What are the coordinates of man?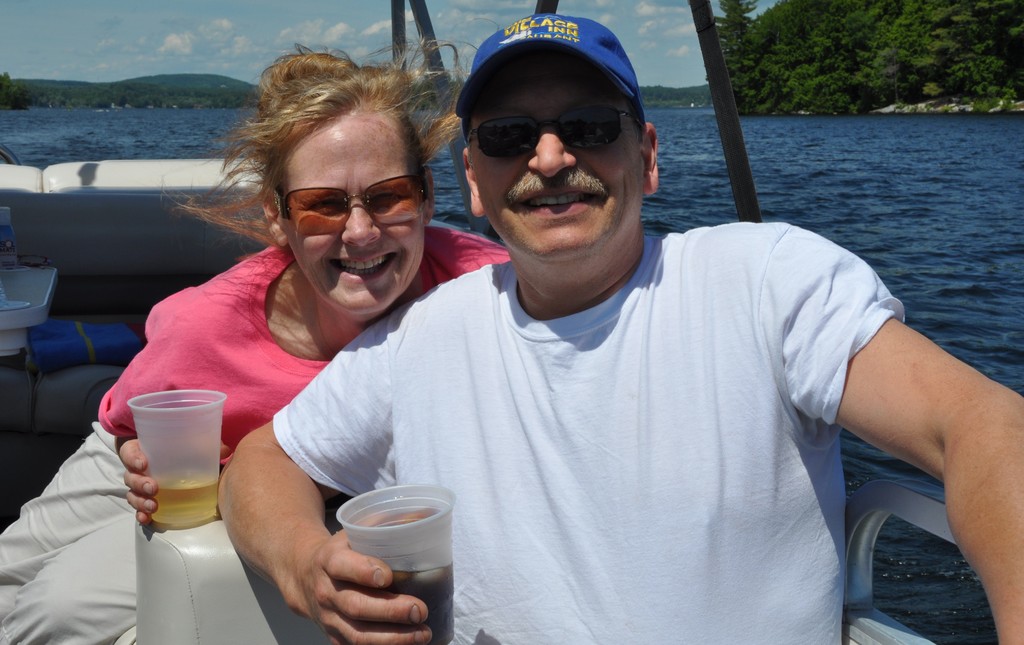
x1=232 y1=33 x2=954 y2=634.
